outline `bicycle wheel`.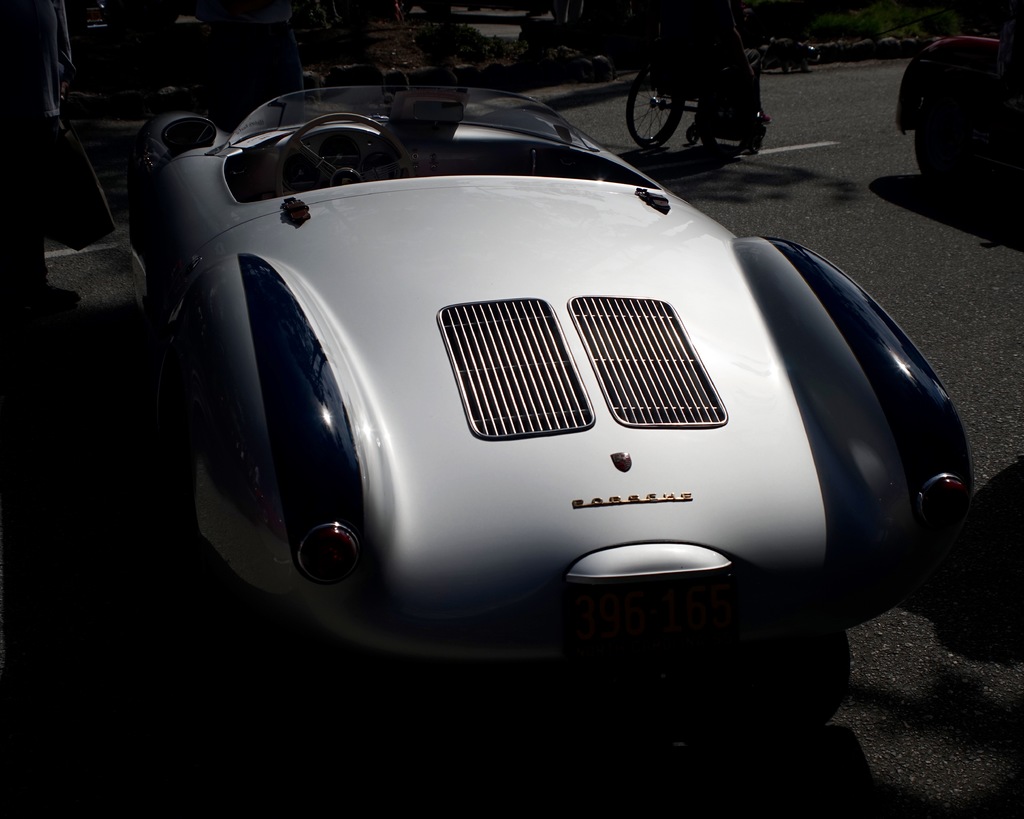
Outline: <box>694,102,745,161</box>.
